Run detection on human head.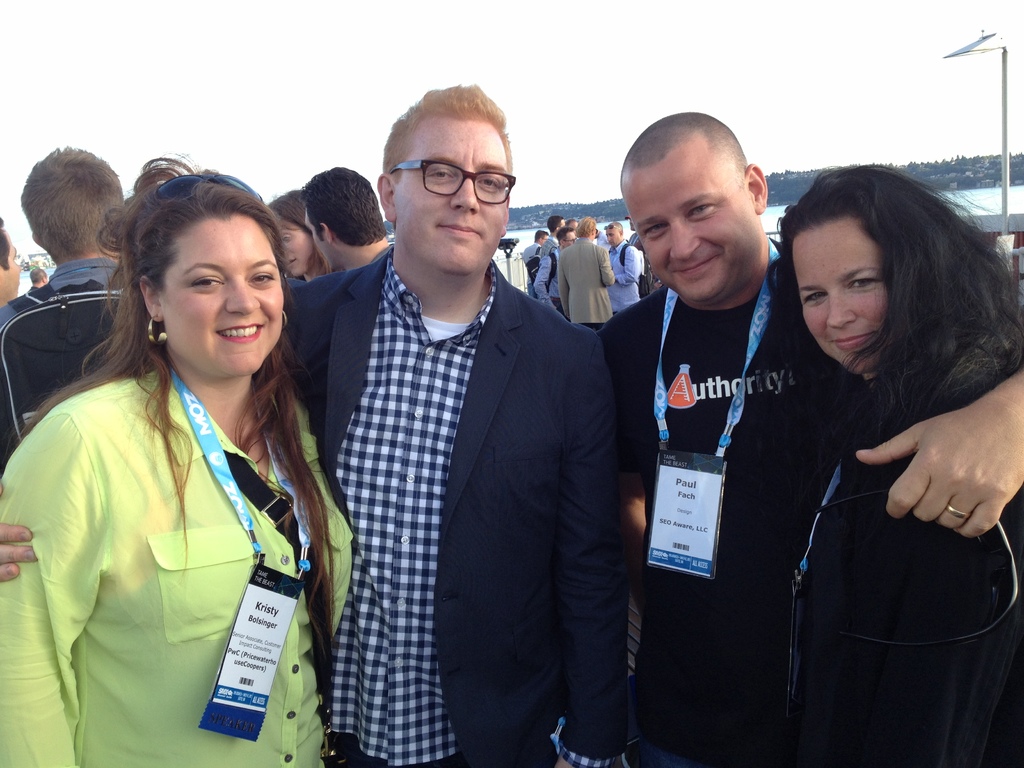
Result: <region>140, 183, 284, 379</region>.
